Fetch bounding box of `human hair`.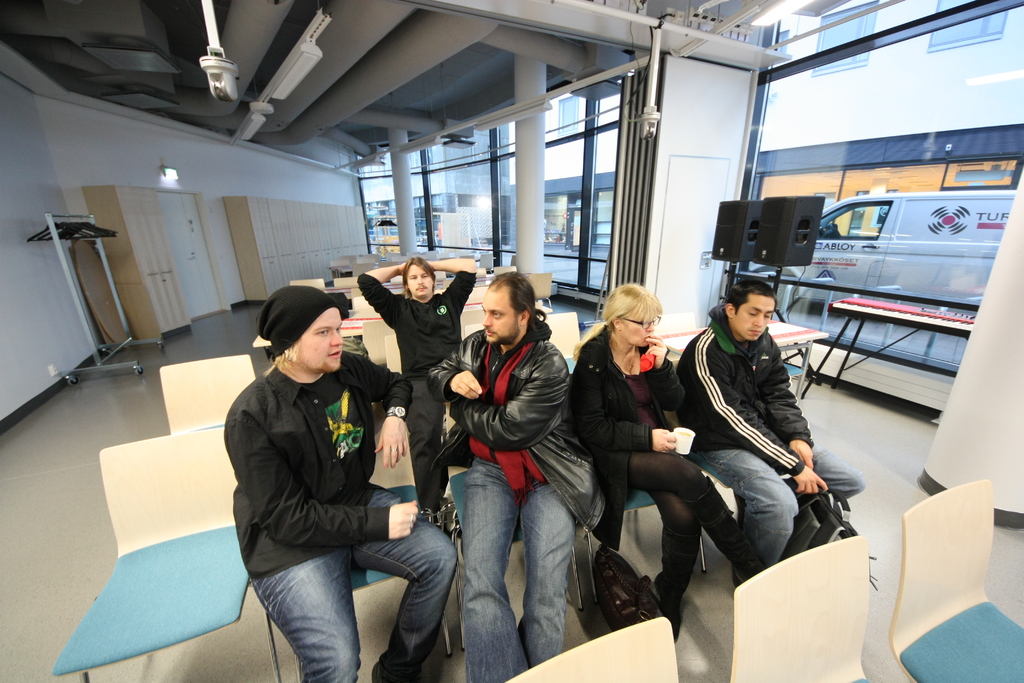
Bbox: x1=271 y1=341 x2=299 y2=367.
